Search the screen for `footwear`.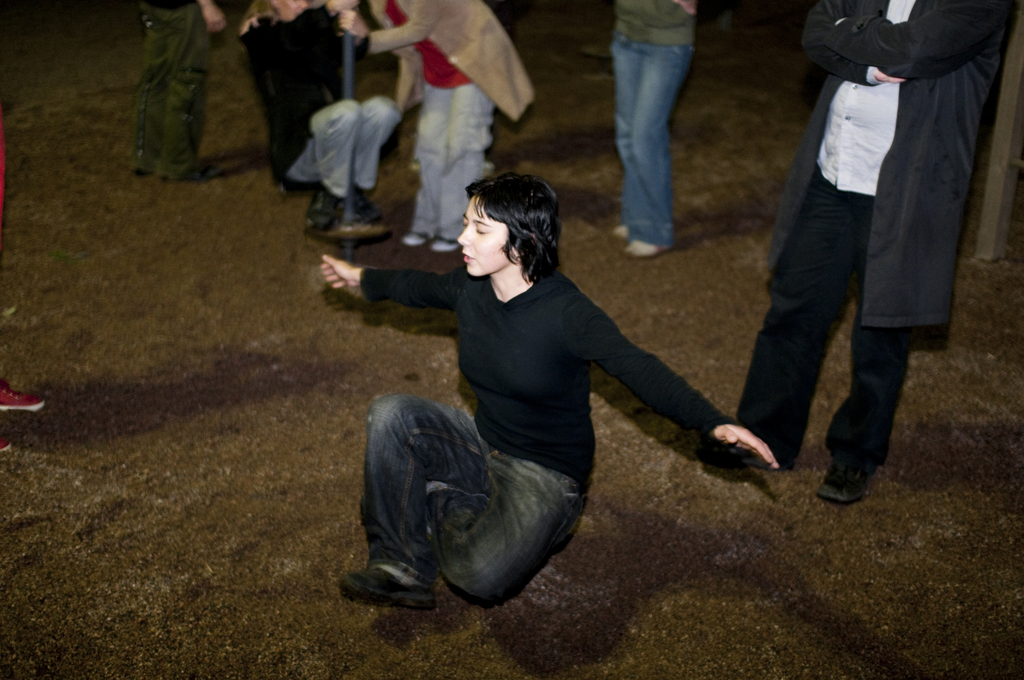
Found at 705 429 801 469.
